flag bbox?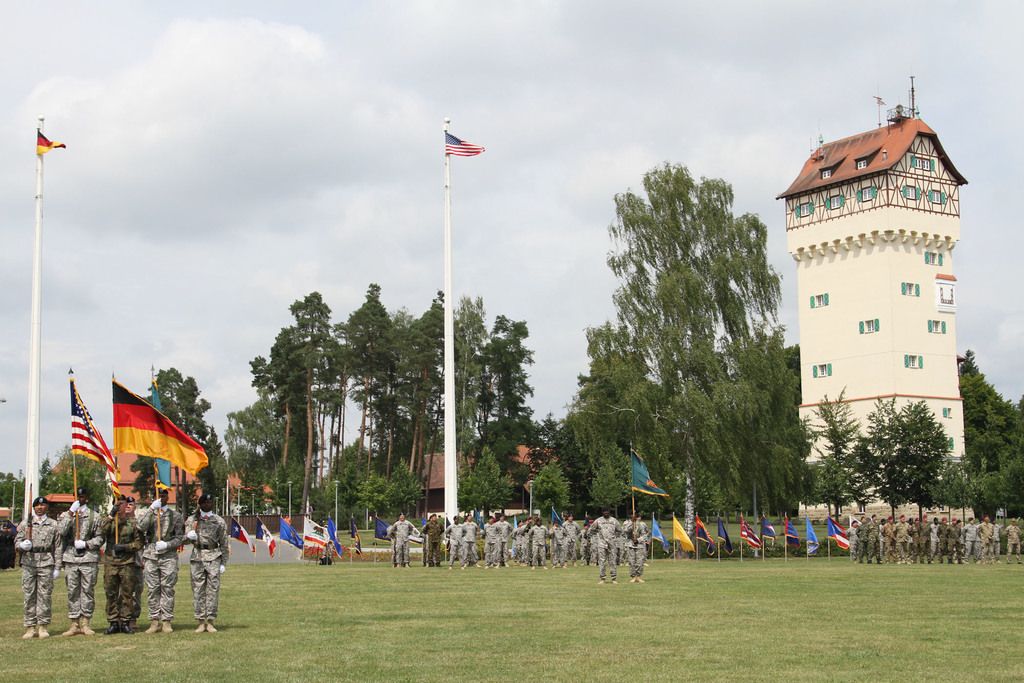
[807, 523, 819, 549]
